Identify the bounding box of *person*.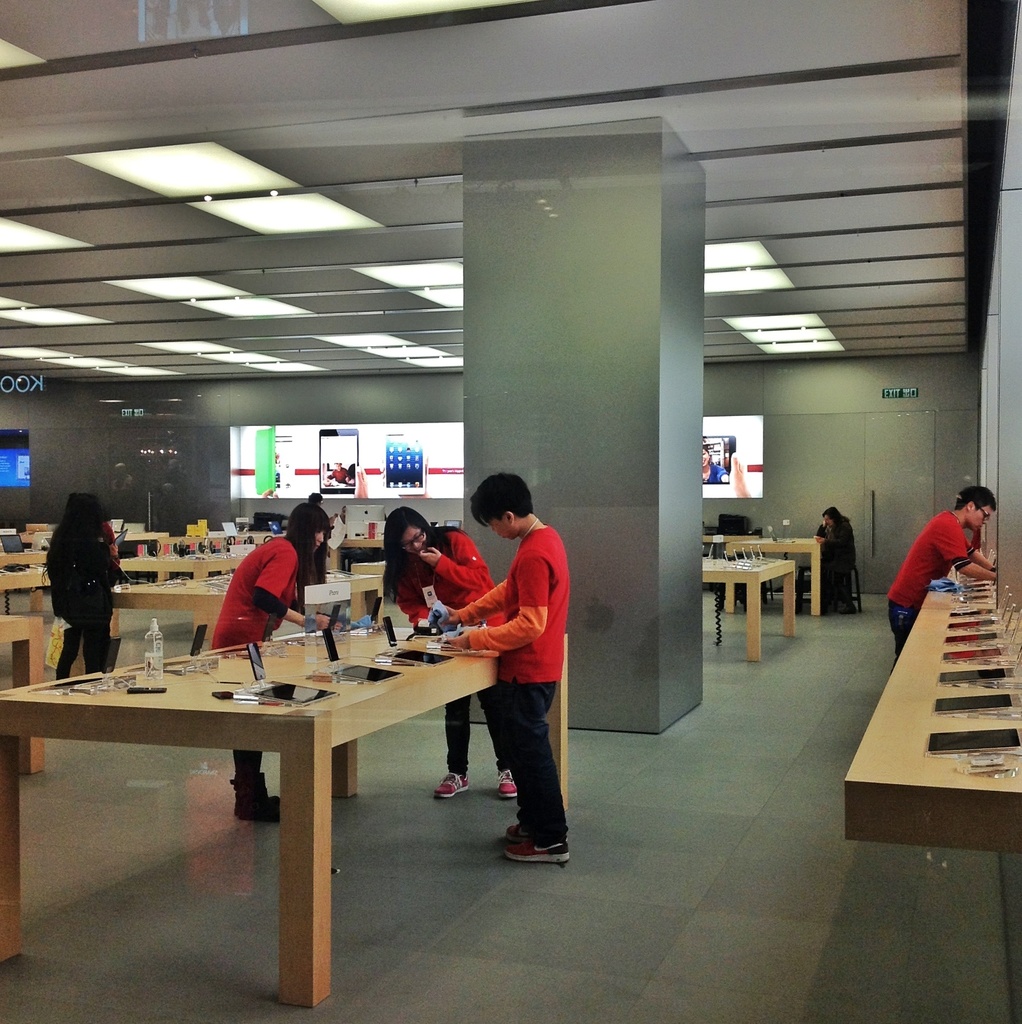
locate(886, 477, 1002, 660).
